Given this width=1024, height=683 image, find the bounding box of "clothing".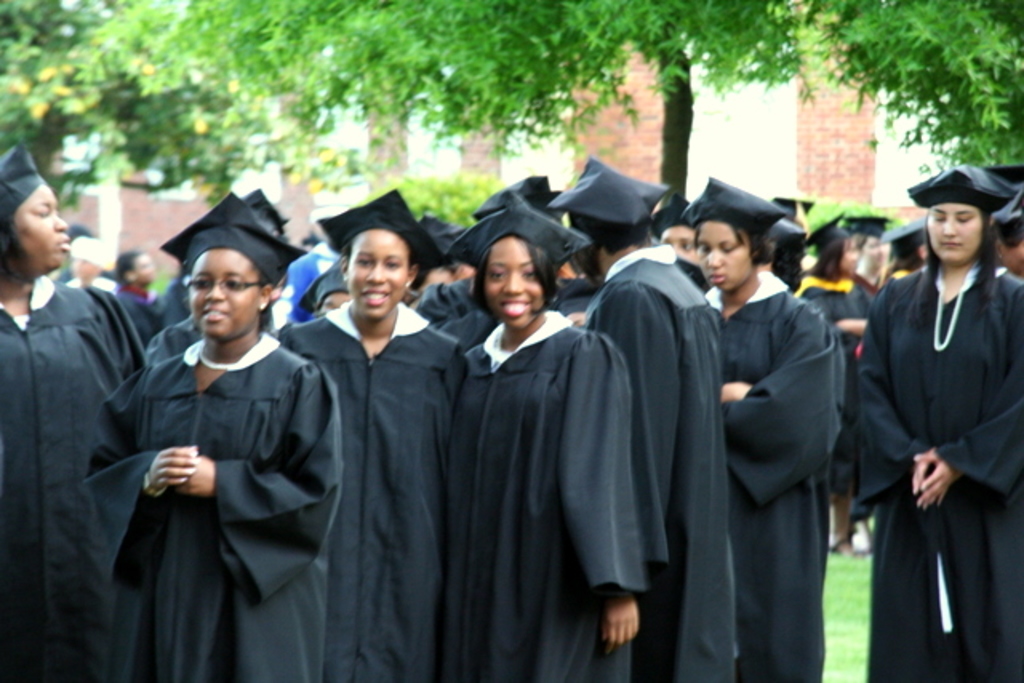
582:251:741:681.
